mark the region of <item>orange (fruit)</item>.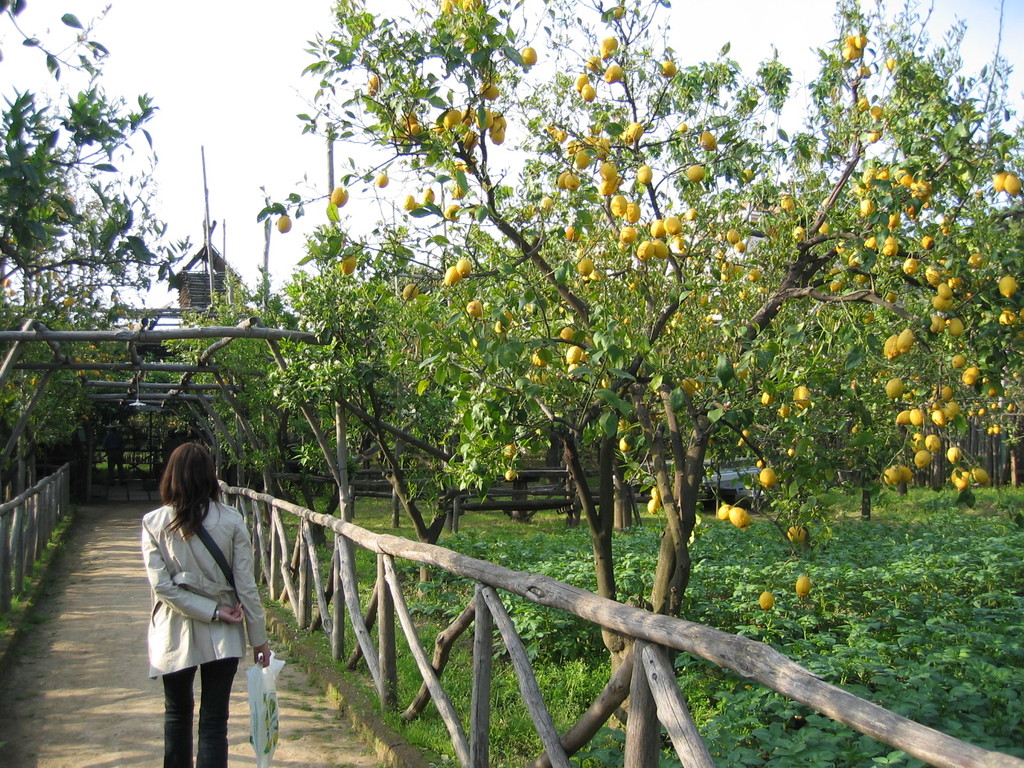
Region: bbox=[855, 199, 865, 215].
